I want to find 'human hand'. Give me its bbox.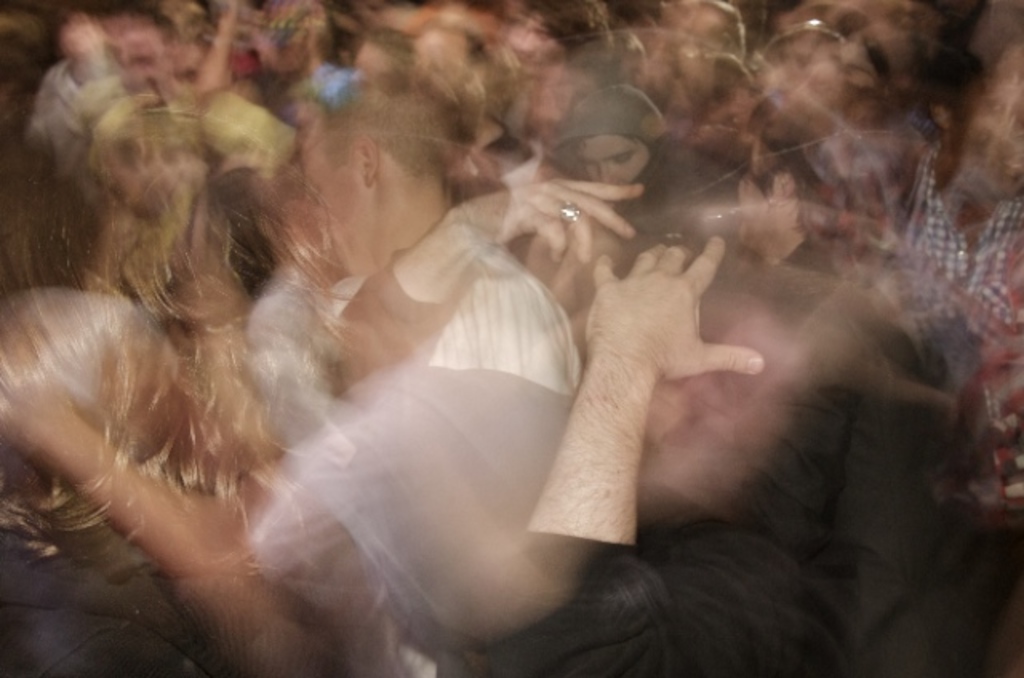
left=464, top=176, right=645, bottom=264.
